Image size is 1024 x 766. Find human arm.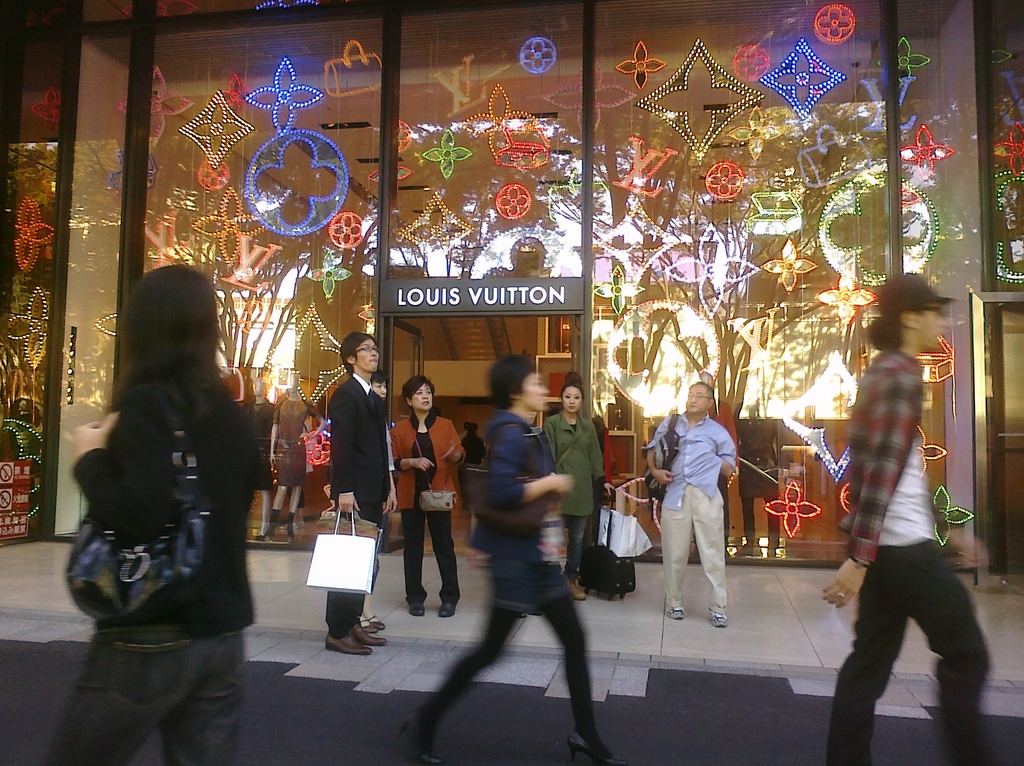
bbox(227, 387, 285, 510).
